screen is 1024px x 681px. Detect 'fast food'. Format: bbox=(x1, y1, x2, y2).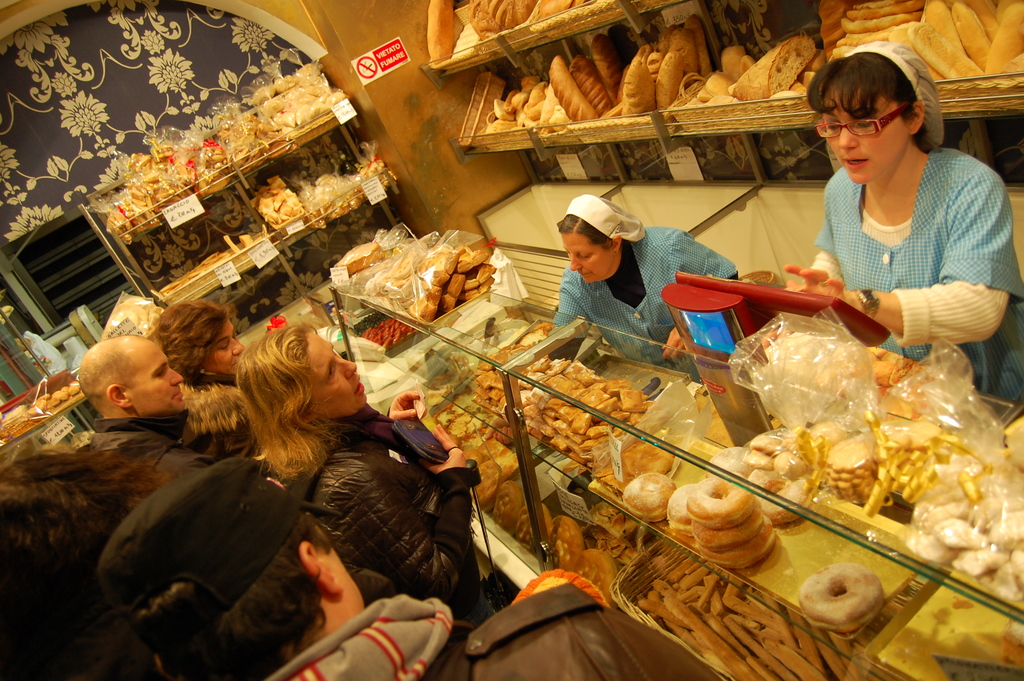
bbox=(913, 0, 944, 82).
